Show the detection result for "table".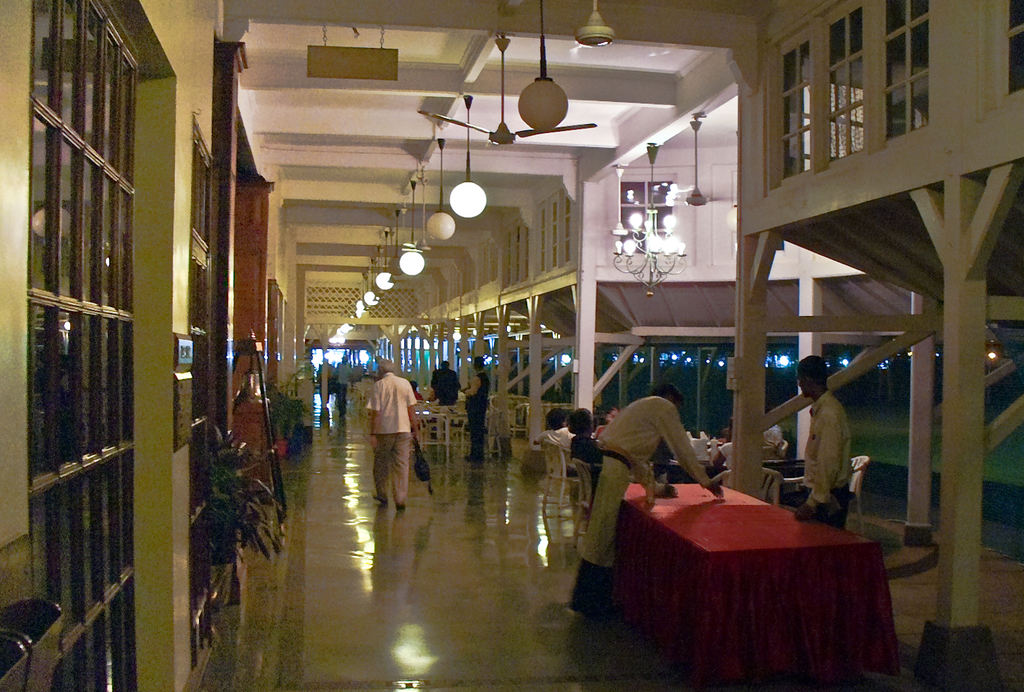
(x1=605, y1=458, x2=907, y2=691).
